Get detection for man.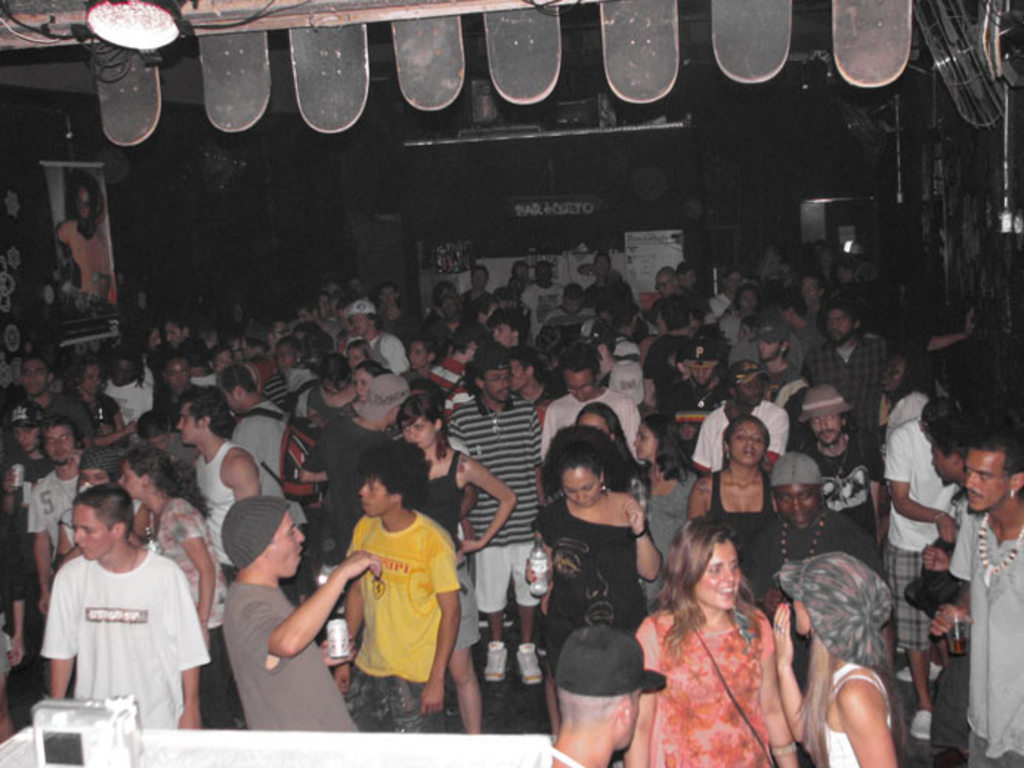
Detection: l=696, t=359, r=792, b=473.
